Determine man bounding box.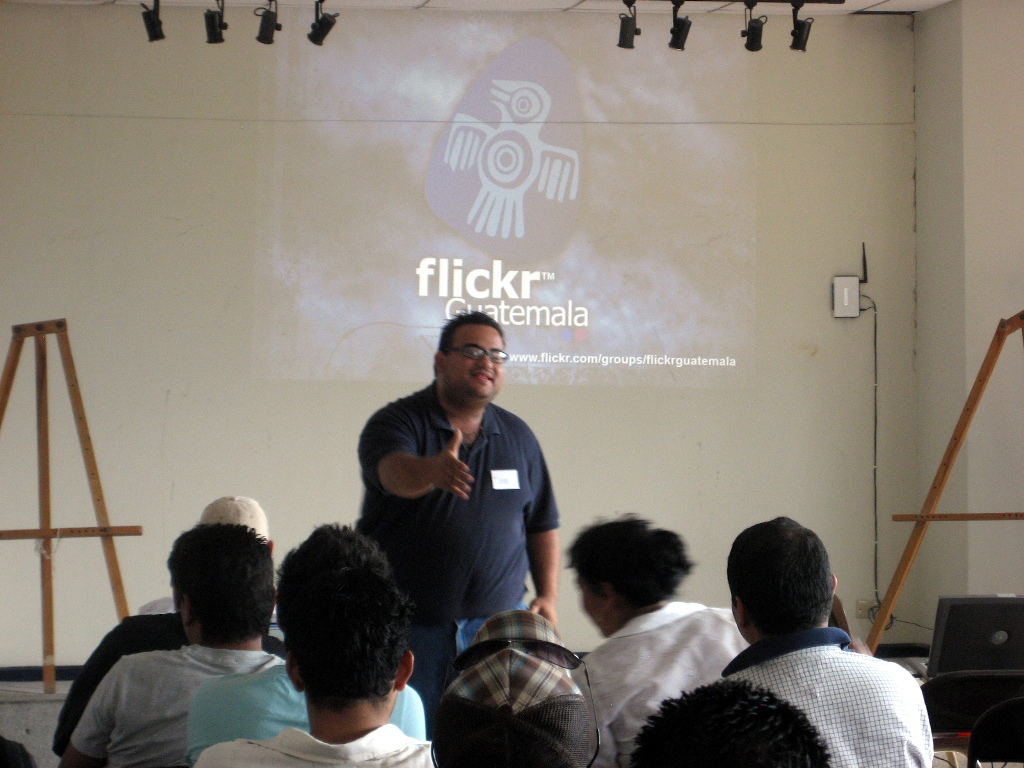
Determined: [left=631, top=675, right=831, bottom=767].
